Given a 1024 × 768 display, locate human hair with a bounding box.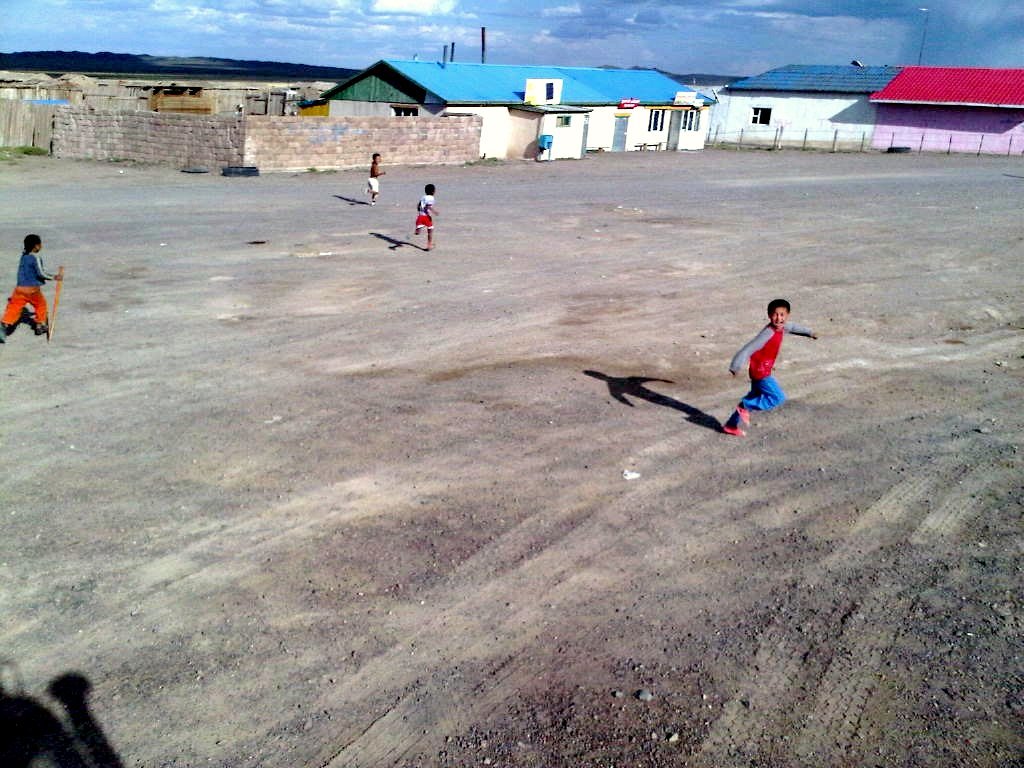
Located: region(424, 185, 435, 196).
